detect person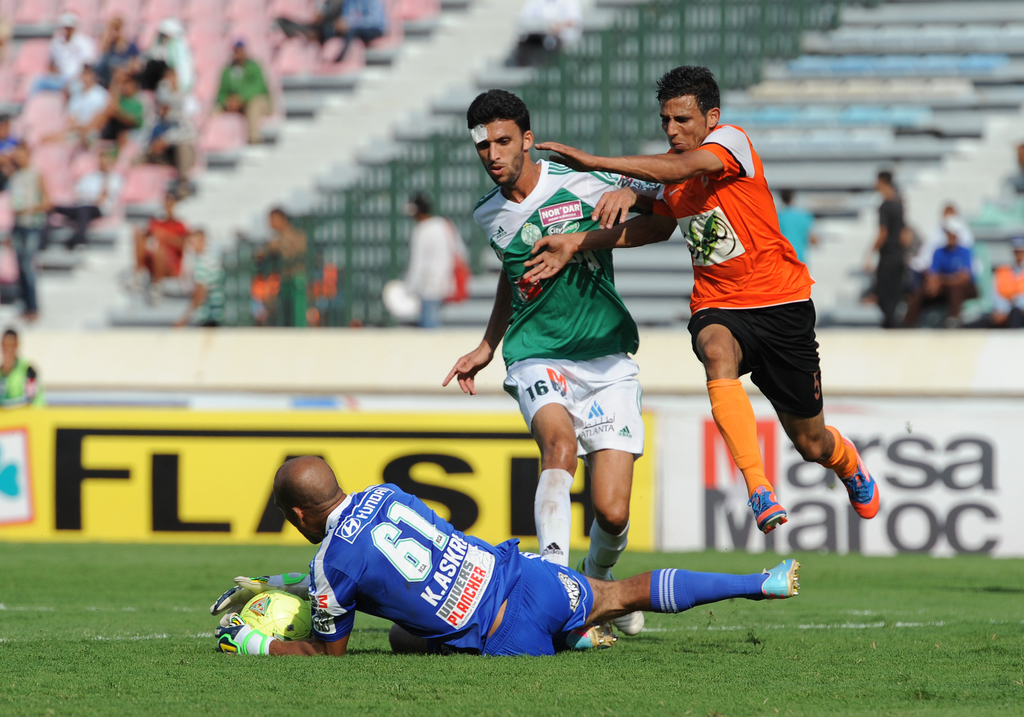
Rect(206, 453, 800, 652)
